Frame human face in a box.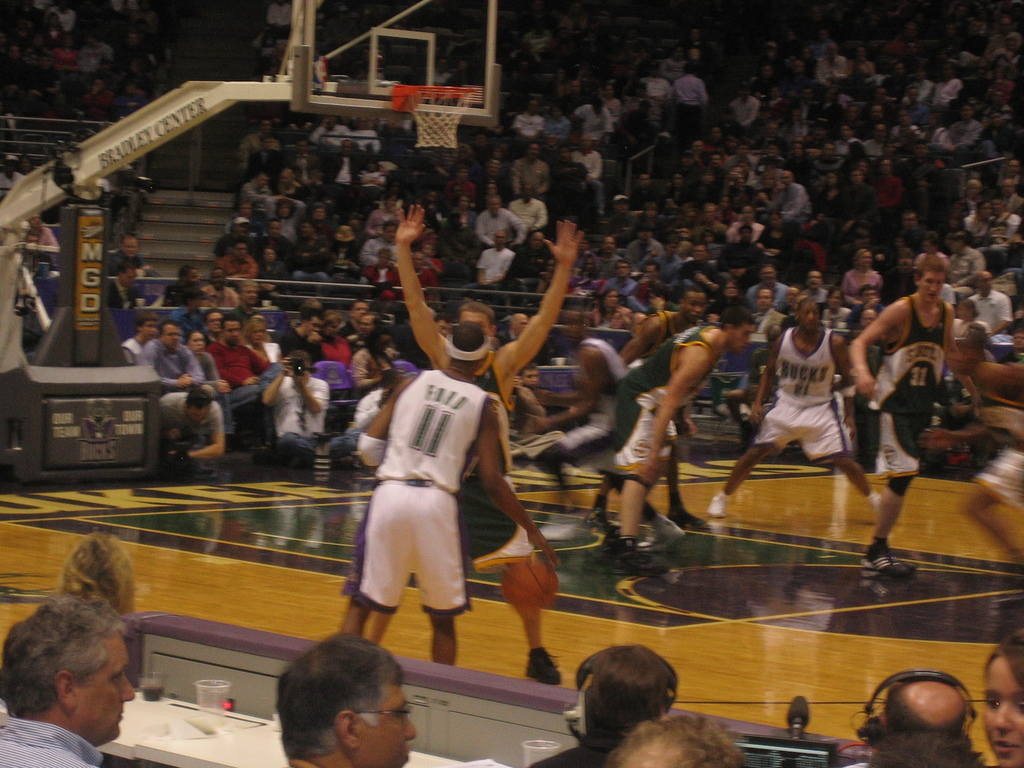
158:321:188:353.
